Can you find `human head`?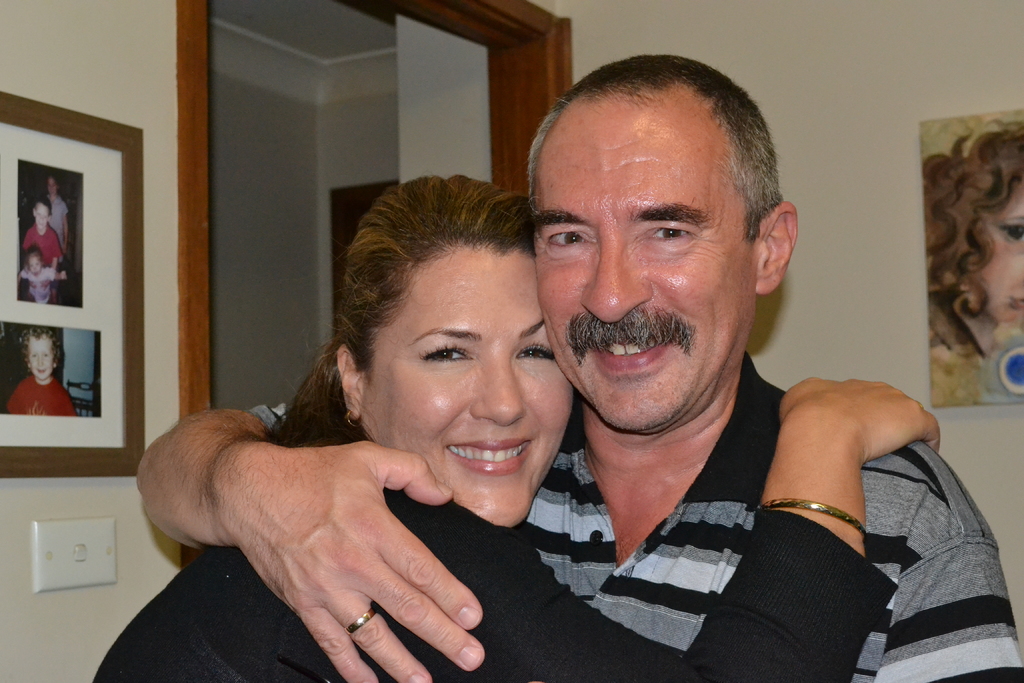
Yes, bounding box: Rect(20, 325, 58, 382).
